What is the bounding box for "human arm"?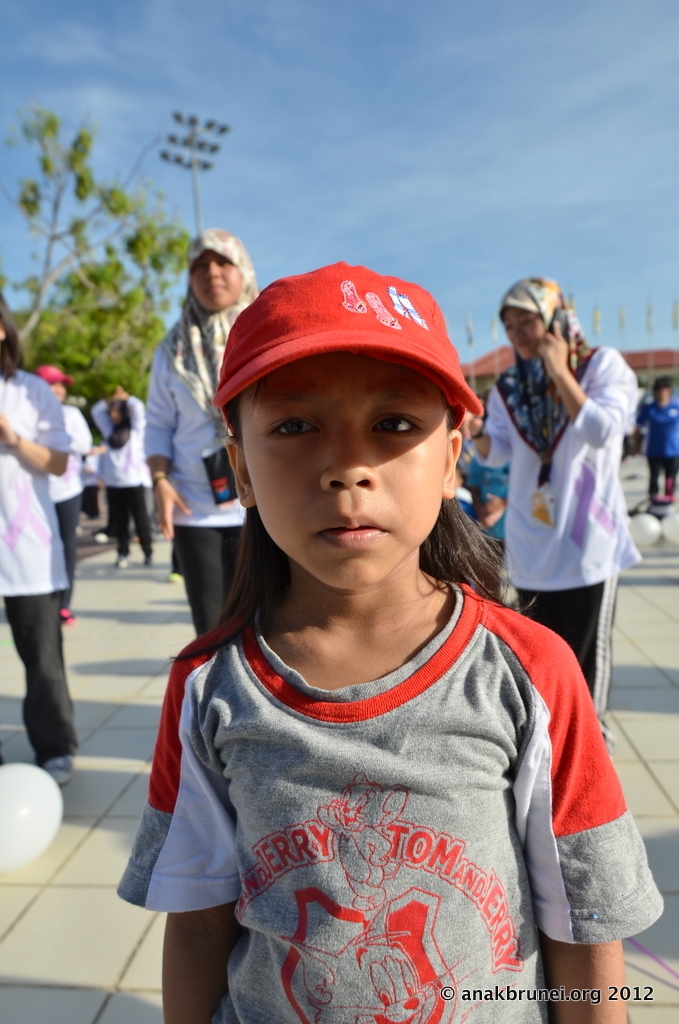
select_region(89, 384, 117, 433).
